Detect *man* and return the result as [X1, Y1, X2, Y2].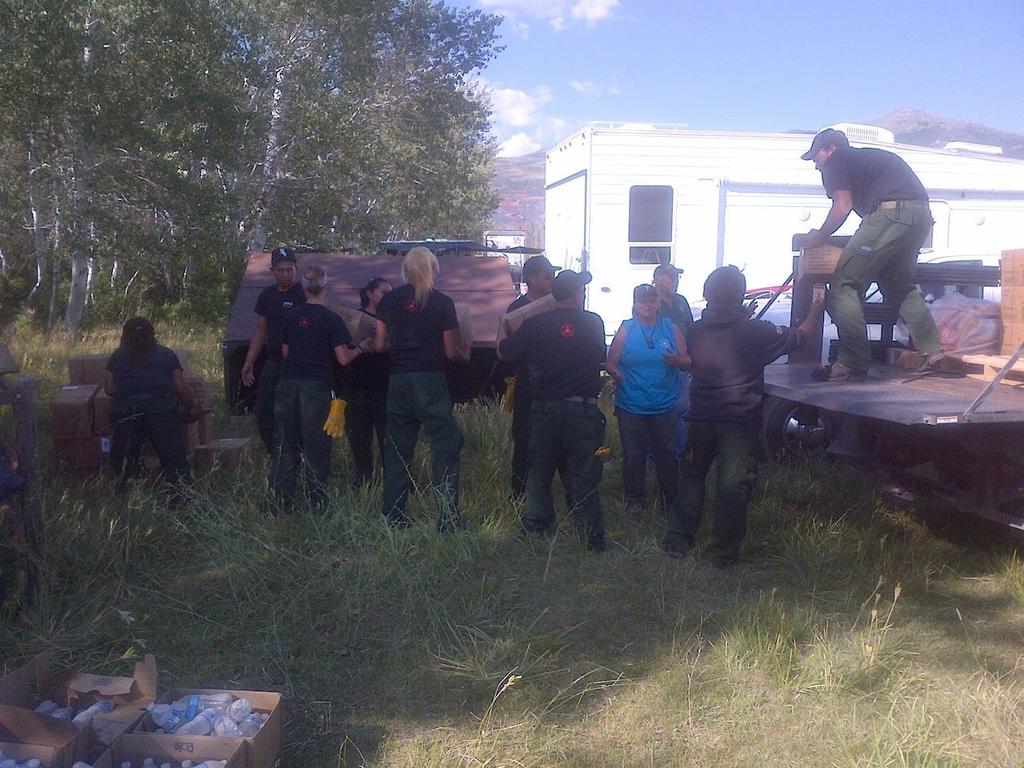
[648, 261, 694, 471].
